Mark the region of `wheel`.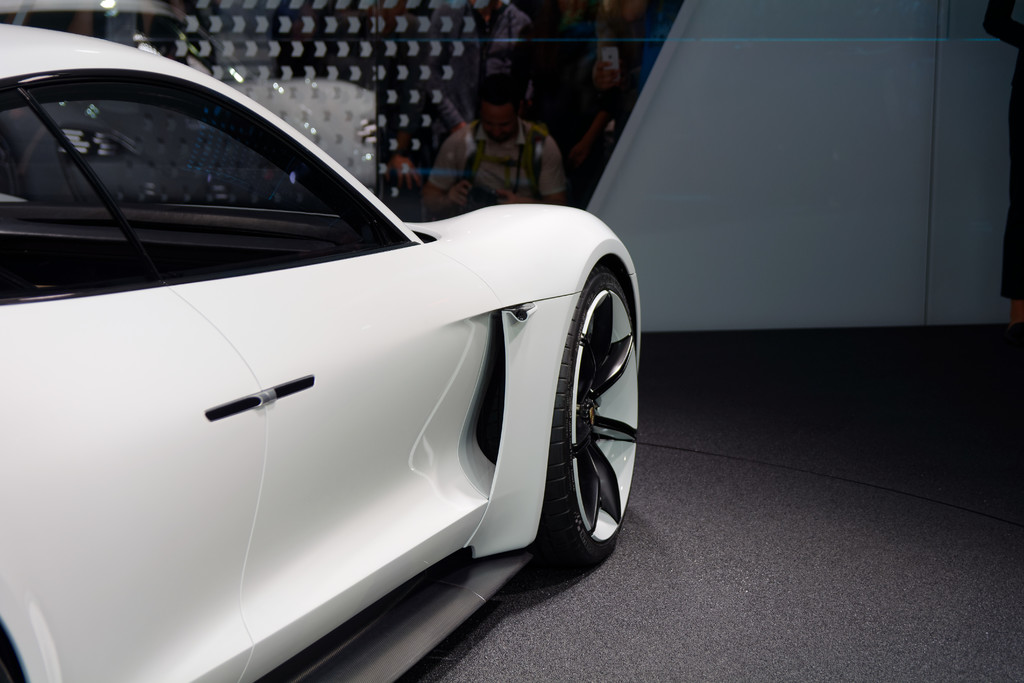
Region: bbox=(536, 269, 648, 564).
